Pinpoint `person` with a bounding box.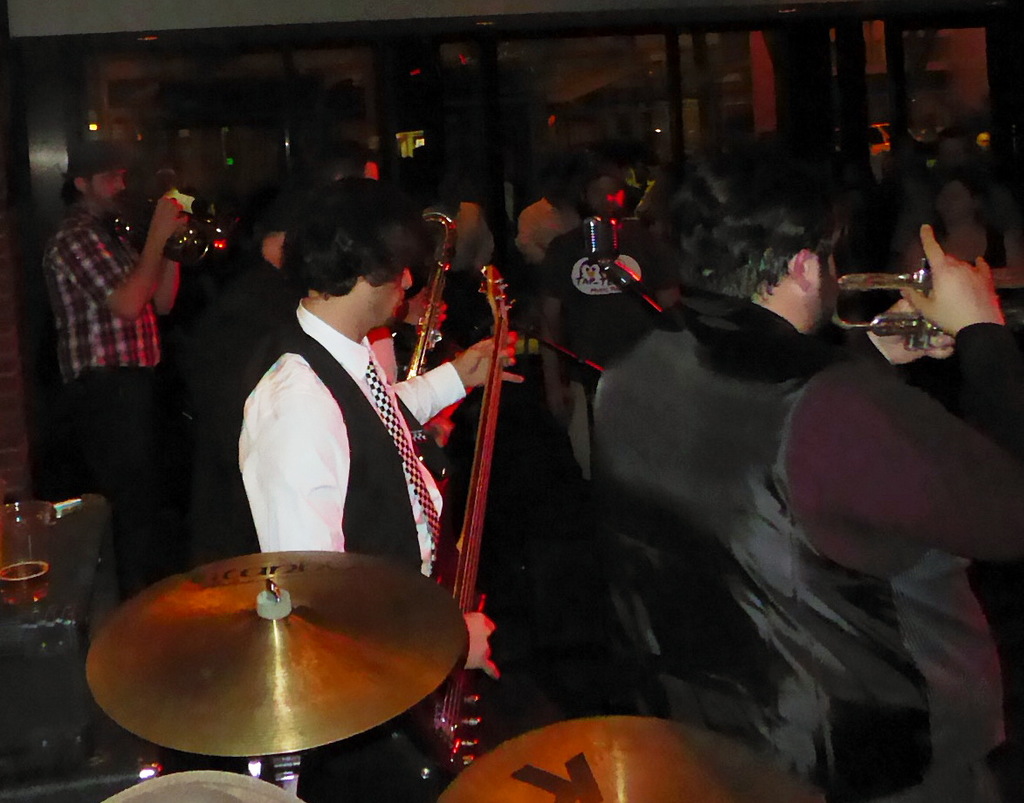
rect(591, 124, 1023, 802).
